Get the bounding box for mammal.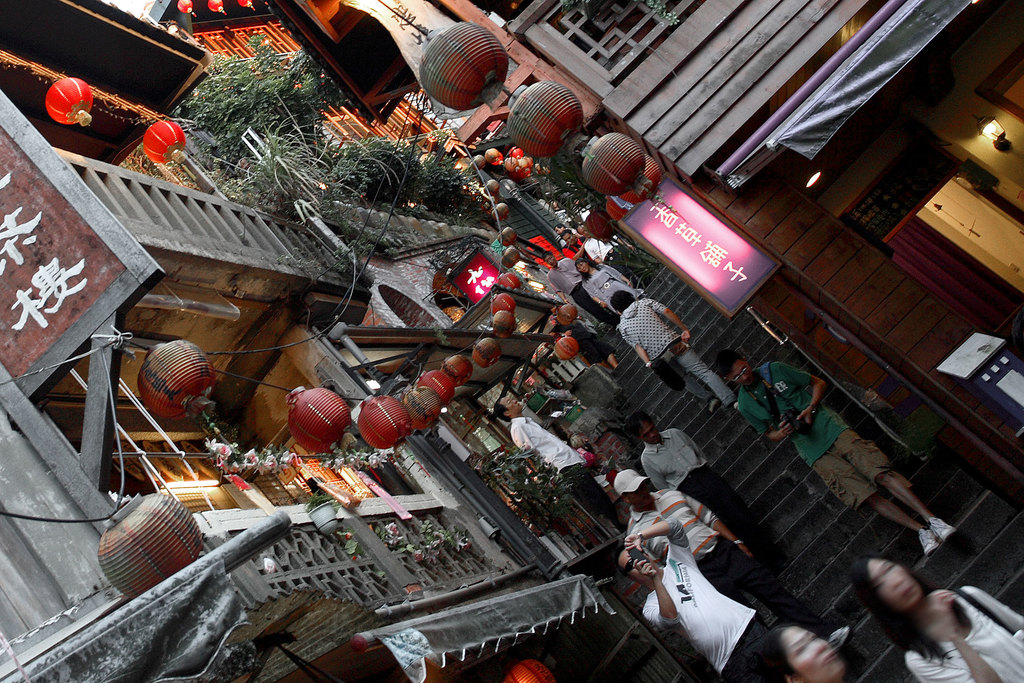
bbox=(607, 288, 740, 407).
